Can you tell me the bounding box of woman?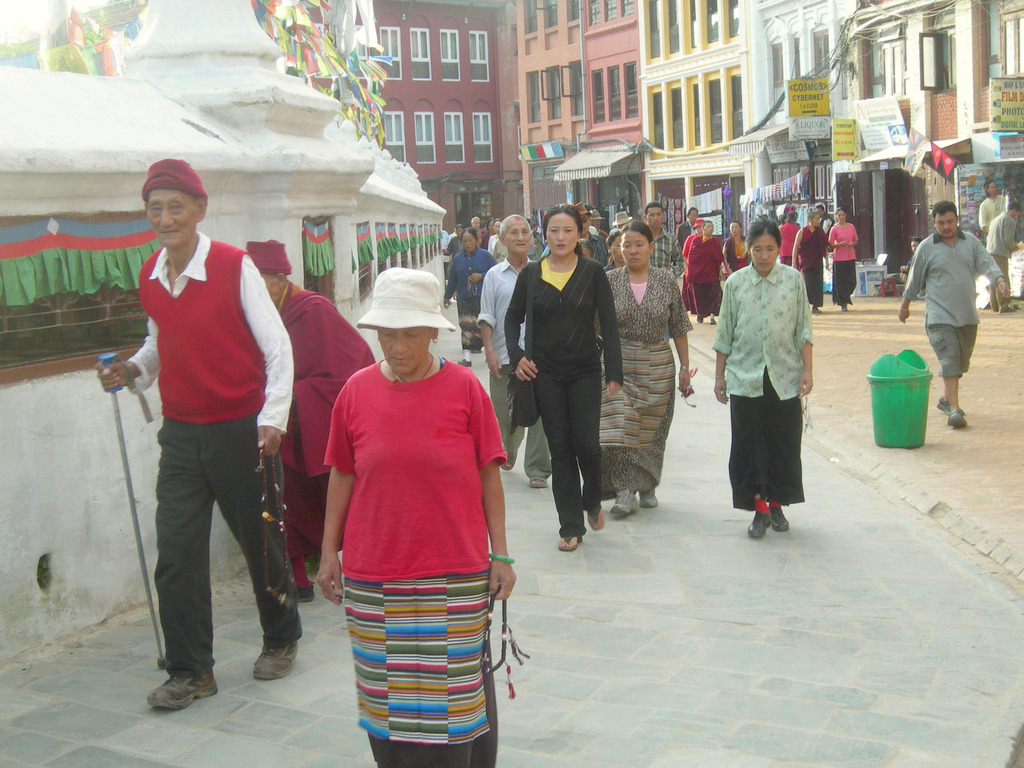
710,217,812,537.
